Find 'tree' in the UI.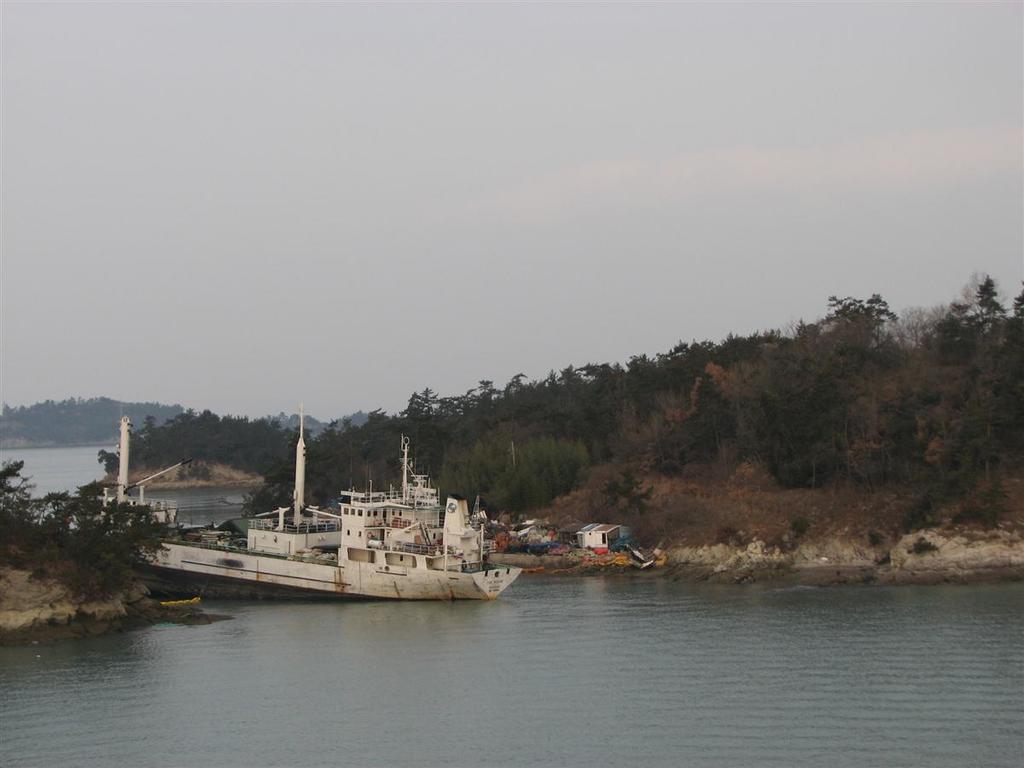
UI element at l=435, t=435, r=594, b=515.
